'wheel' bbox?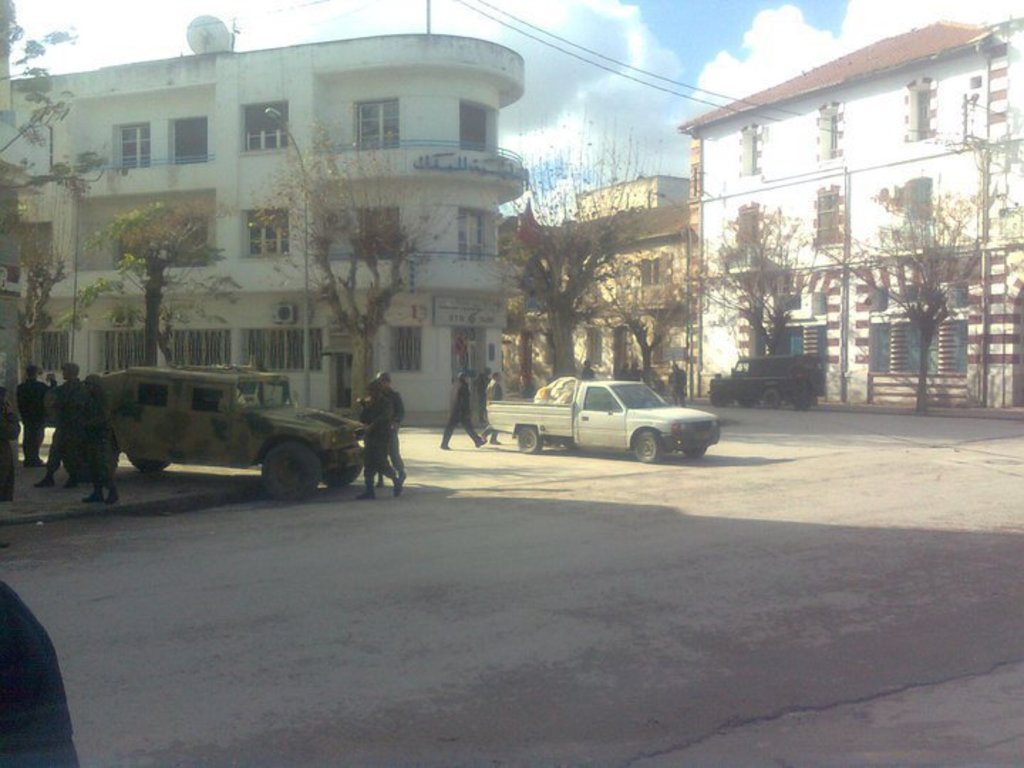
64:430:115:481
